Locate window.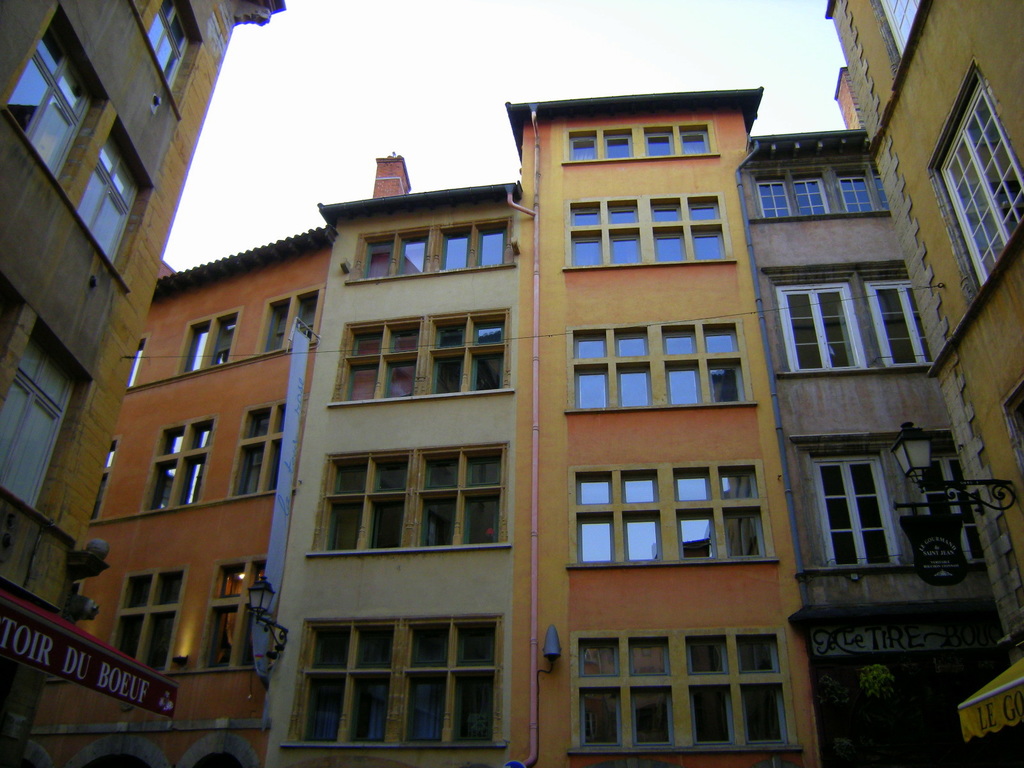
Bounding box: box(0, 273, 25, 367).
